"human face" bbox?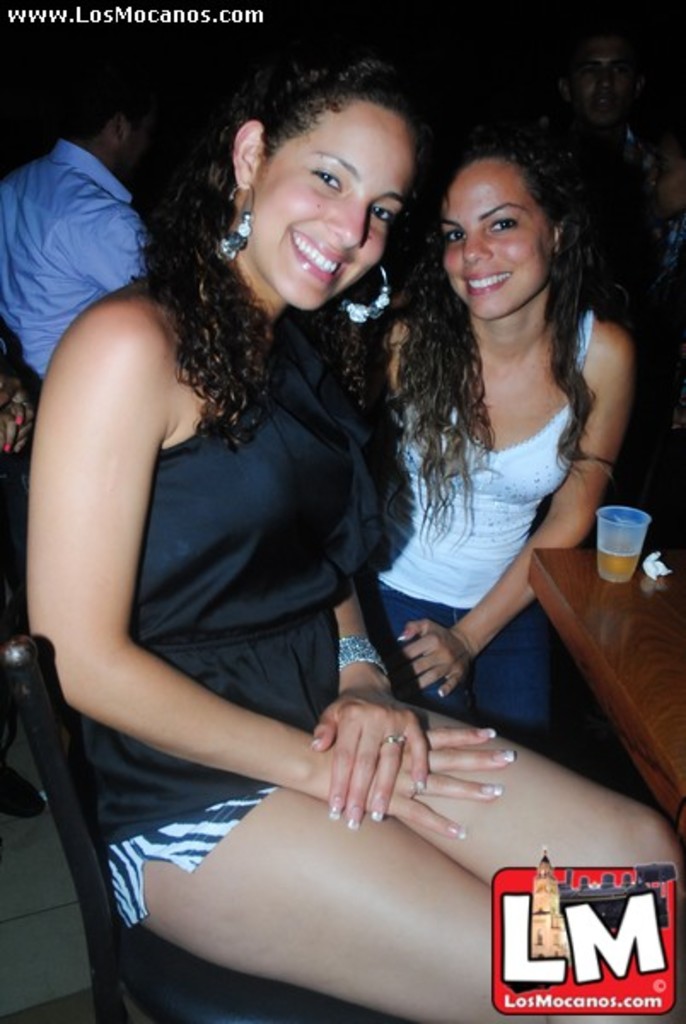
570, 36, 635, 126
